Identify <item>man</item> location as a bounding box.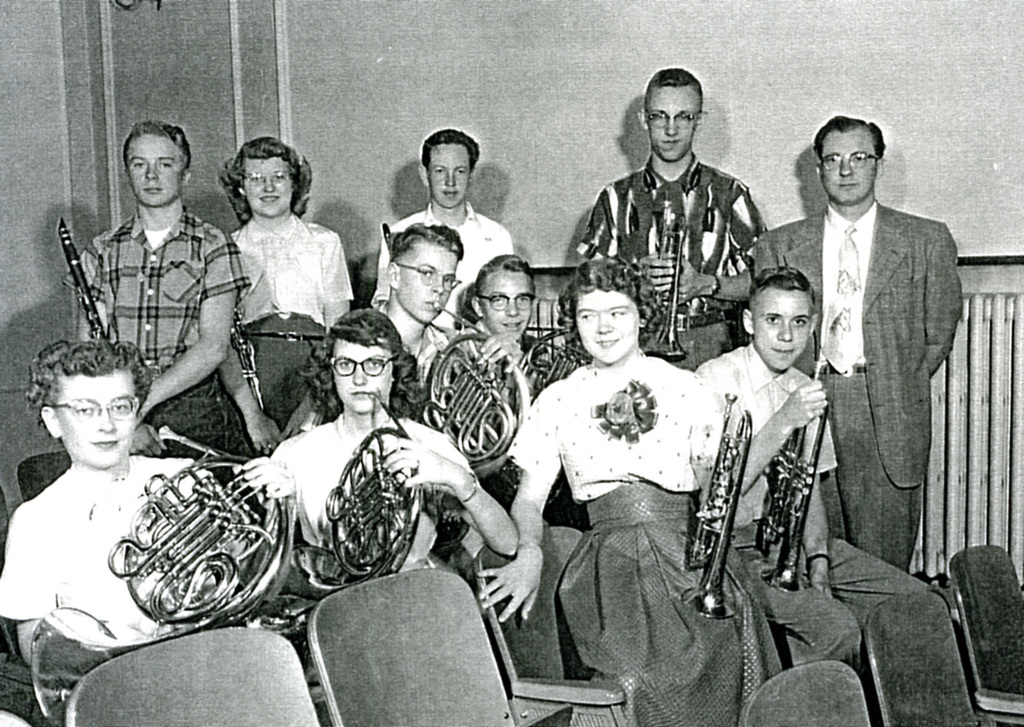
bbox=[699, 268, 921, 663].
